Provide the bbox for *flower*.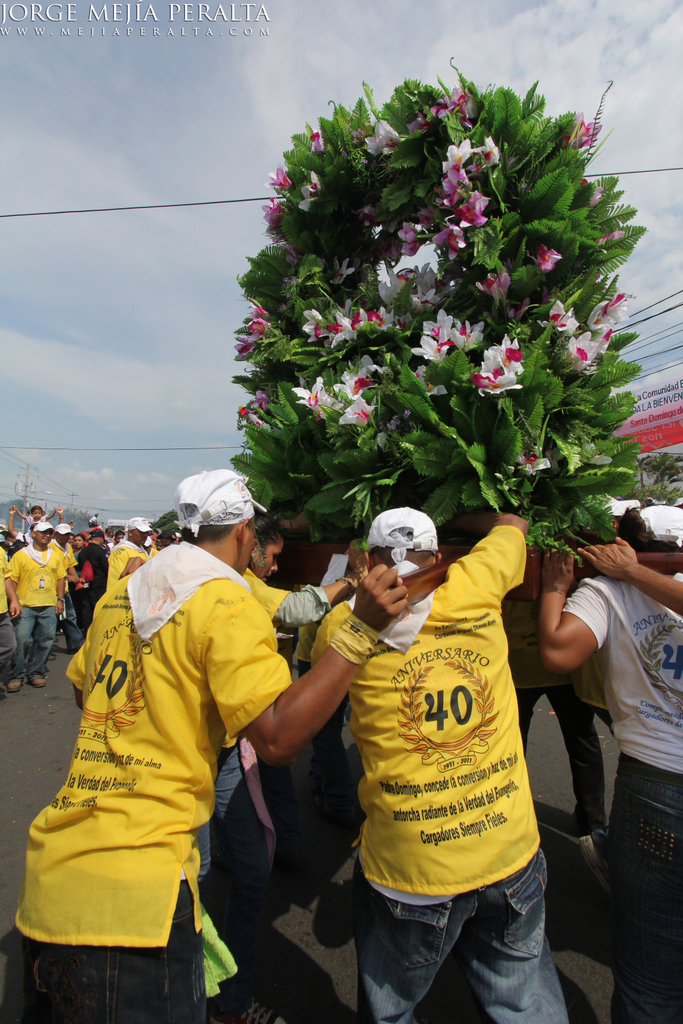
locate(439, 143, 469, 165).
